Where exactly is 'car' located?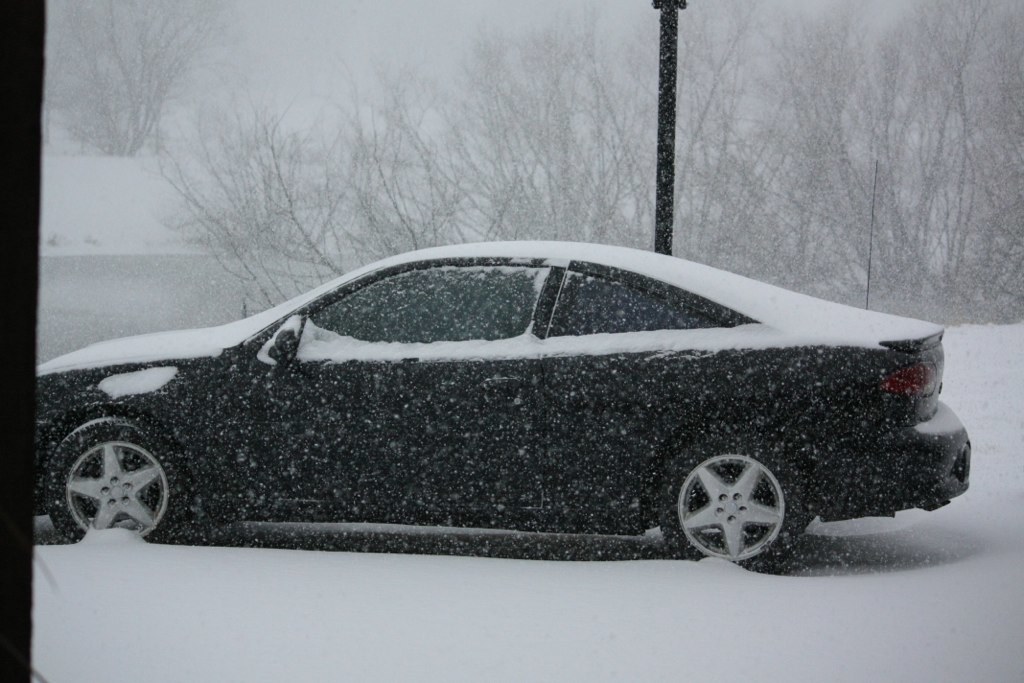
Its bounding box is 31 234 934 585.
